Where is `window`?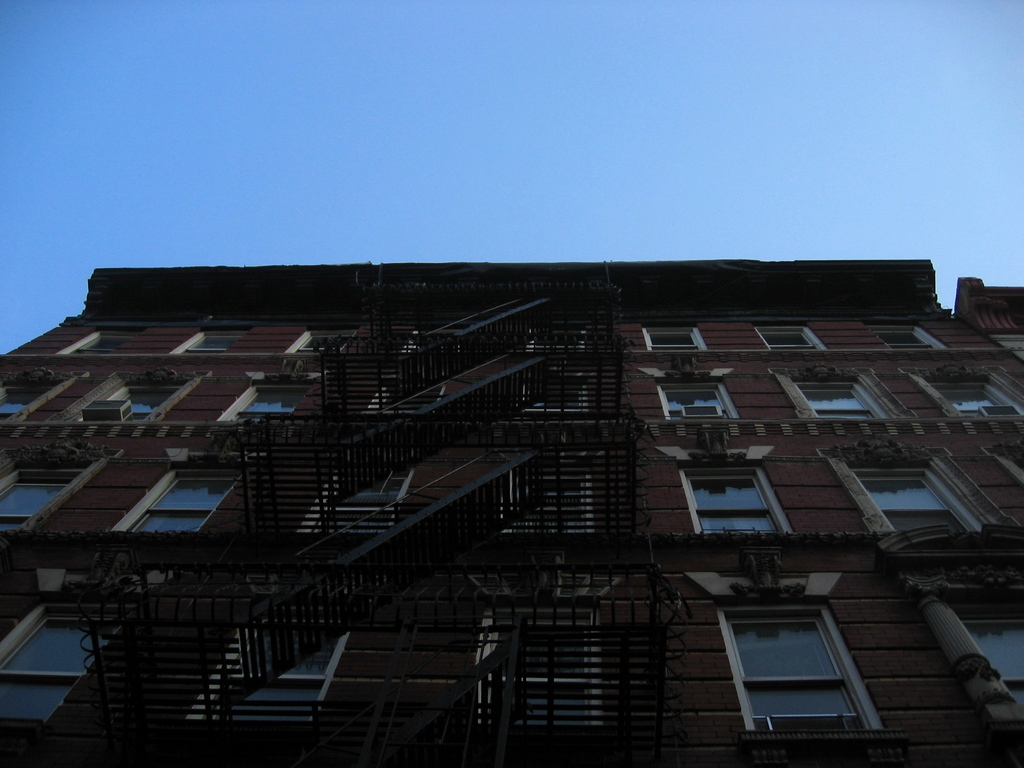
<region>646, 326, 708, 351</region>.
